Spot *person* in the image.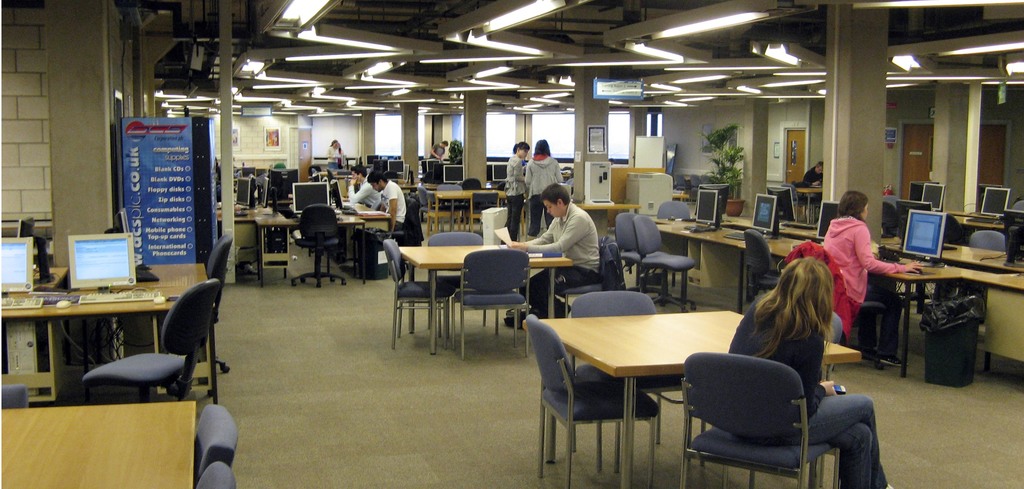
*person* found at {"left": 800, "top": 159, "right": 826, "bottom": 199}.
